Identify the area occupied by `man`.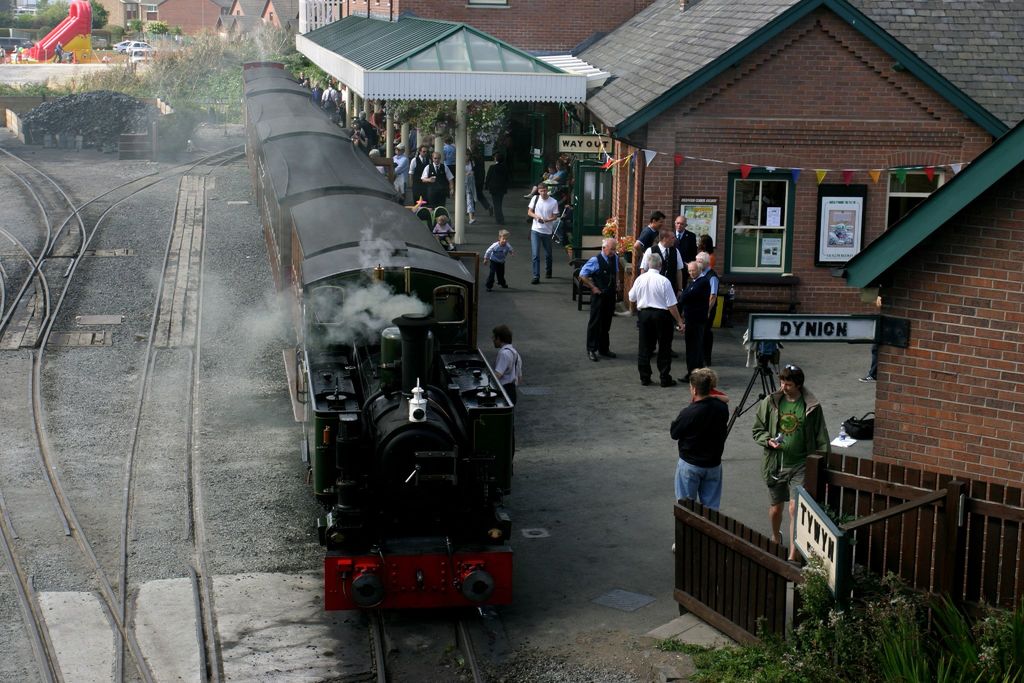
Area: bbox(662, 361, 724, 554).
